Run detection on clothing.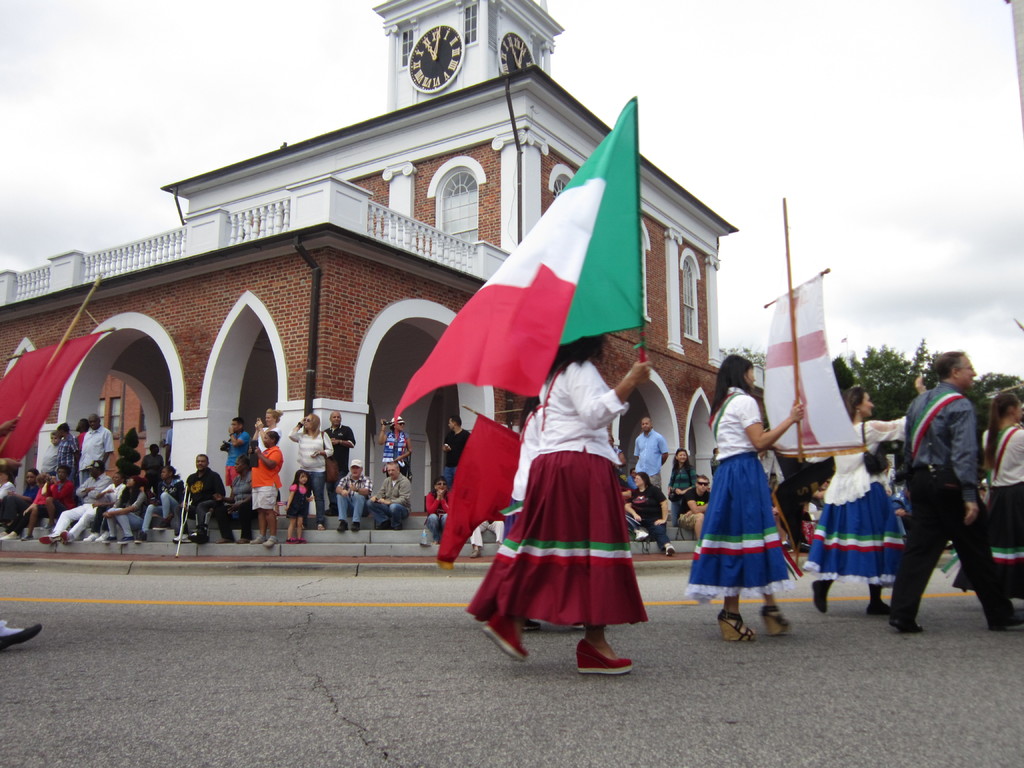
Result: Rect(74, 415, 111, 484).
